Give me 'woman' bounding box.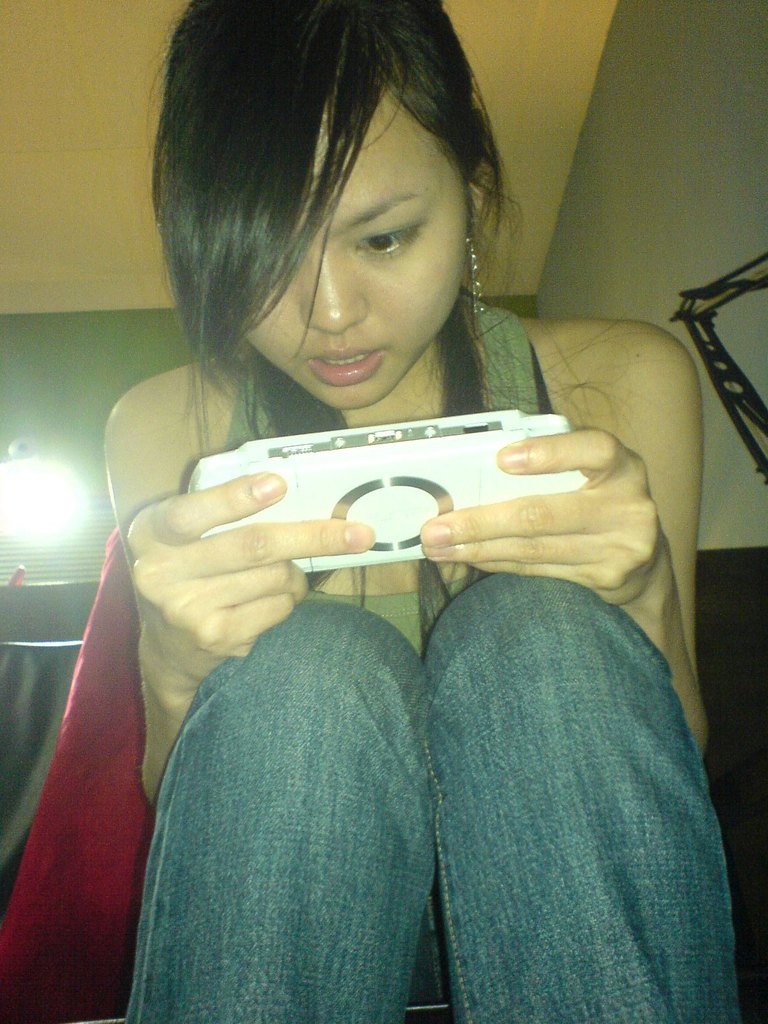
left=91, top=43, right=708, bottom=950.
